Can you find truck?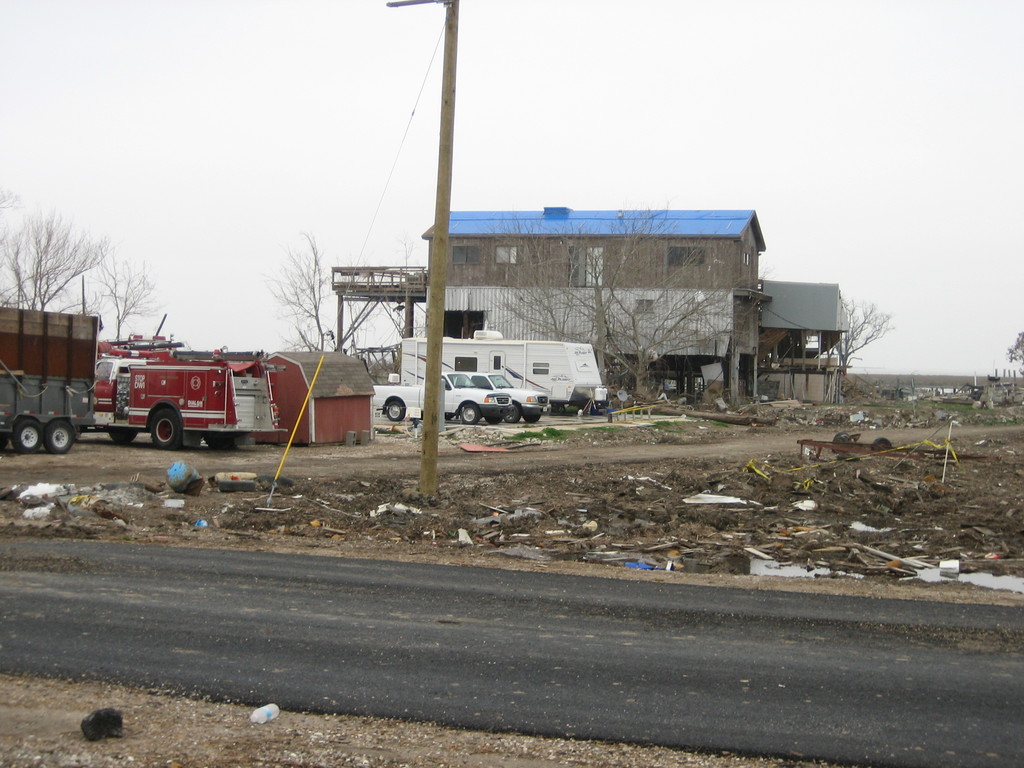
Yes, bounding box: (left=0, top=303, right=102, bottom=455).
